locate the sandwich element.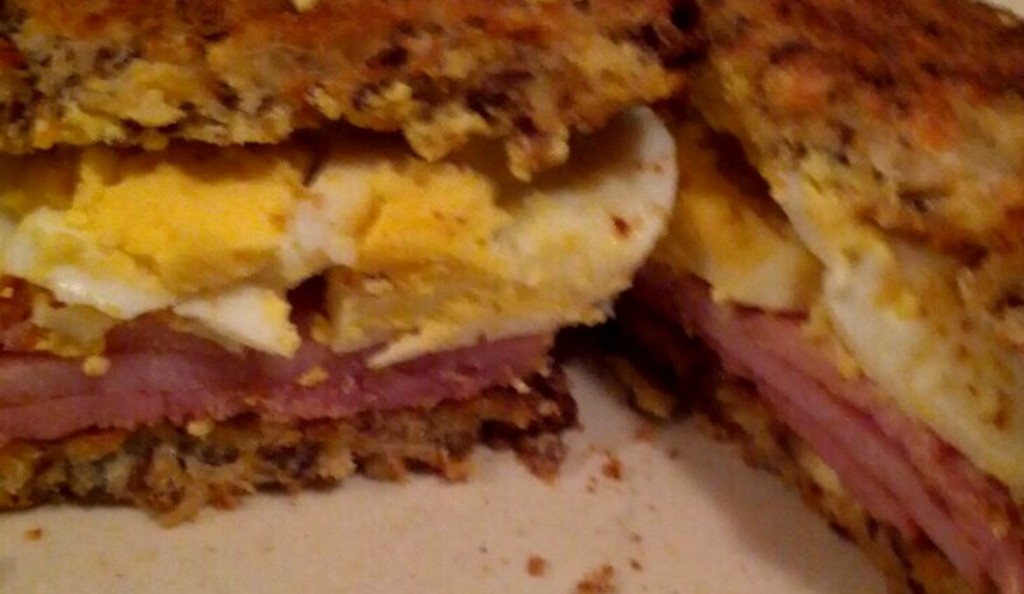
Element bbox: {"x1": 0, "y1": 0, "x2": 1023, "y2": 593}.
